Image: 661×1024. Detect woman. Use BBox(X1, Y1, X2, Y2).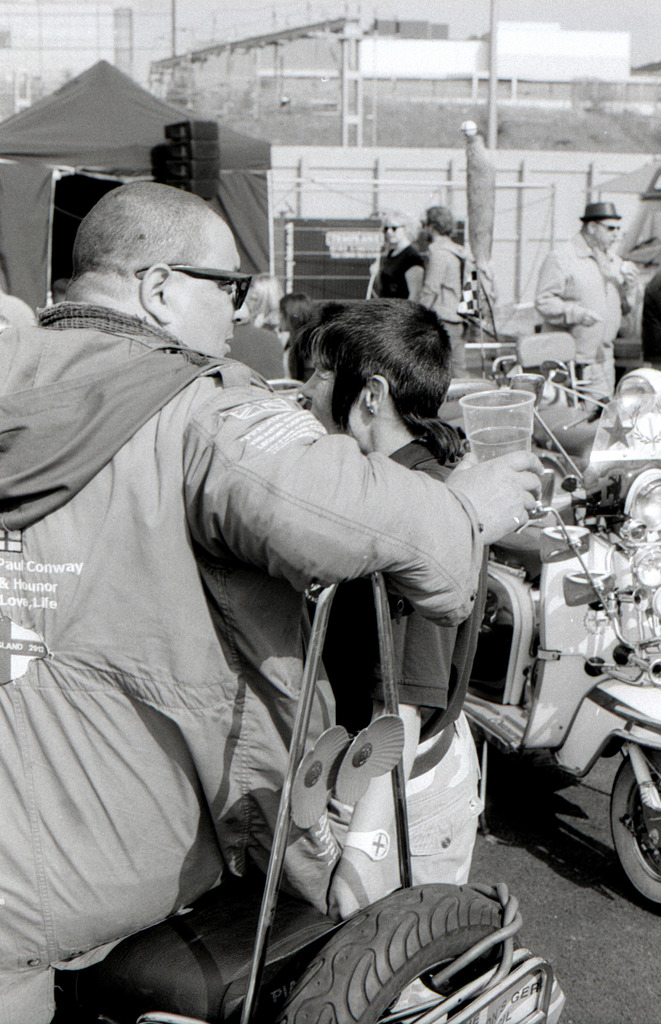
BBox(295, 294, 494, 950).
